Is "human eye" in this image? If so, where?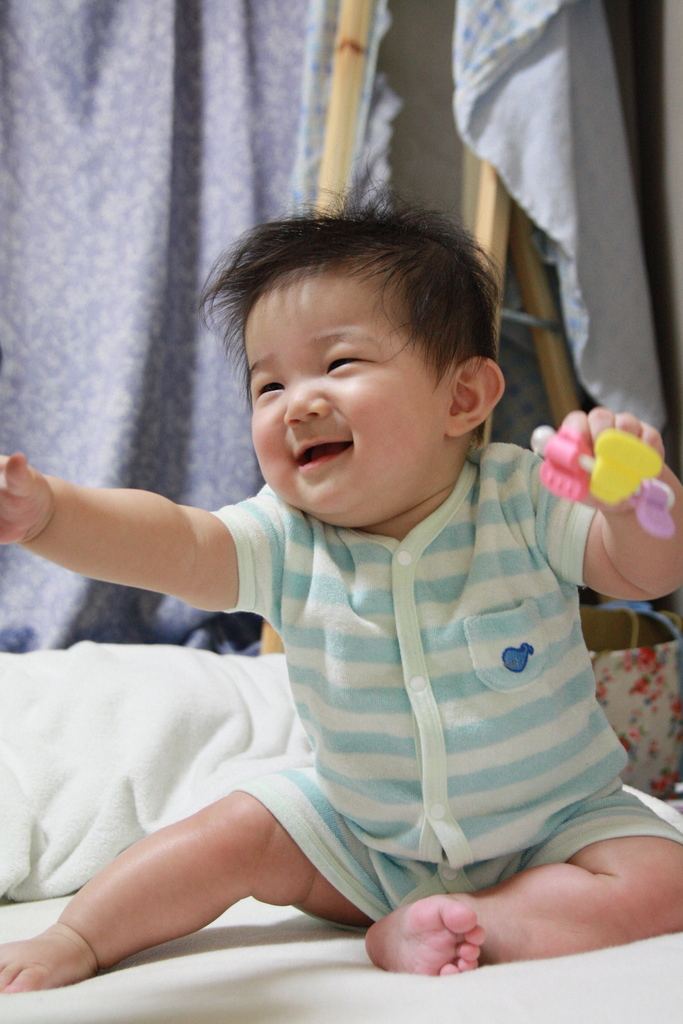
Yes, at BBox(324, 350, 384, 373).
